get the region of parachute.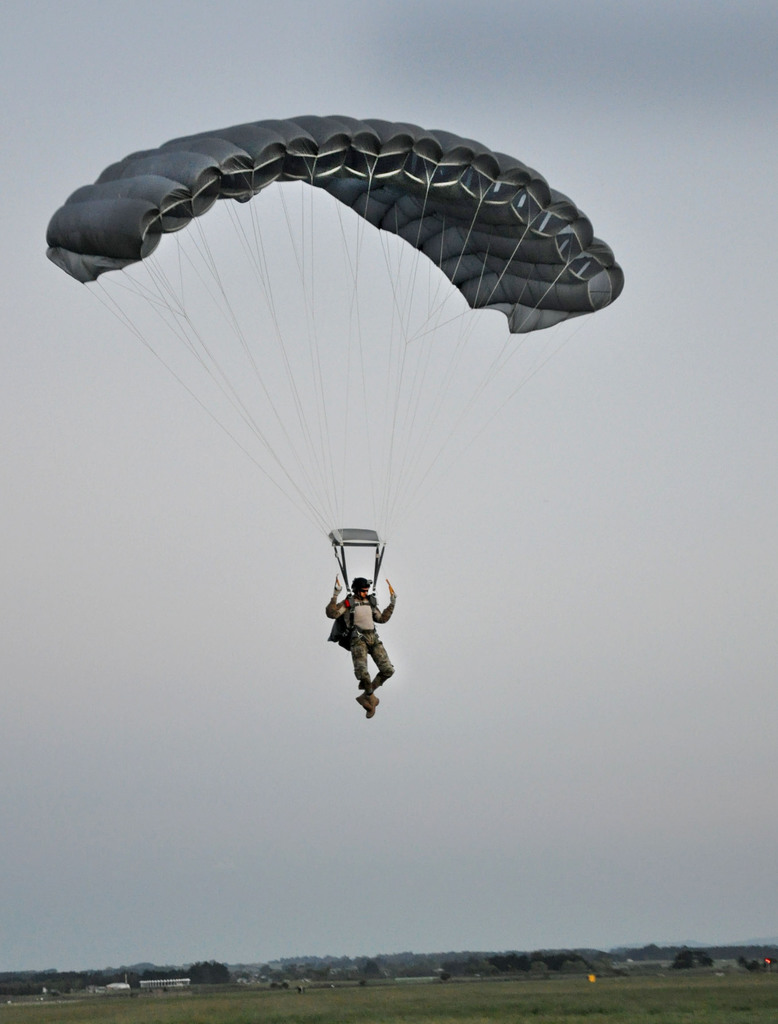
box=[22, 95, 652, 726].
